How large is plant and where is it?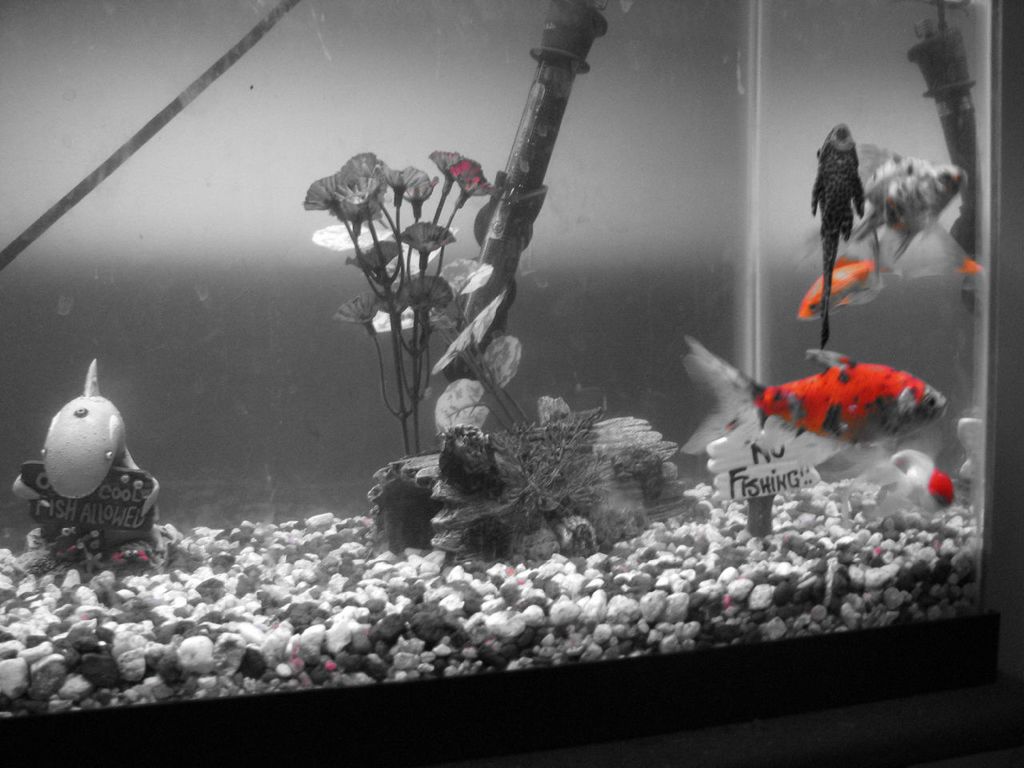
Bounding box: box=[287, 144, 522, 472].
